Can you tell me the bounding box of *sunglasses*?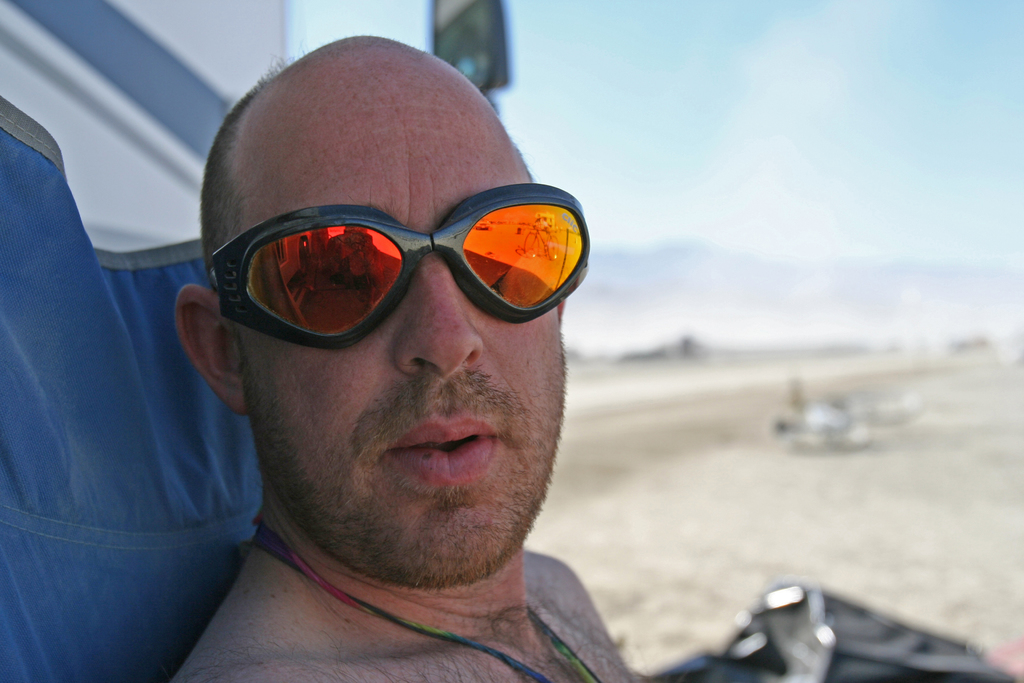
{"left": 210, "top": 183, "right": 589, "bottom": 353}.
